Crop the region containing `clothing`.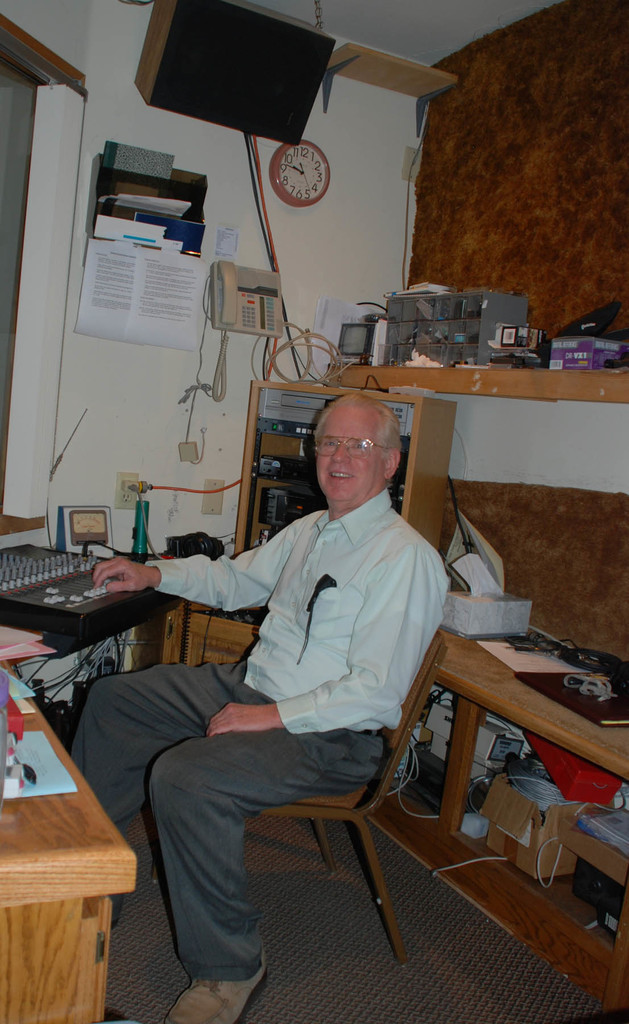
Crop region: (145,431,449,922).
